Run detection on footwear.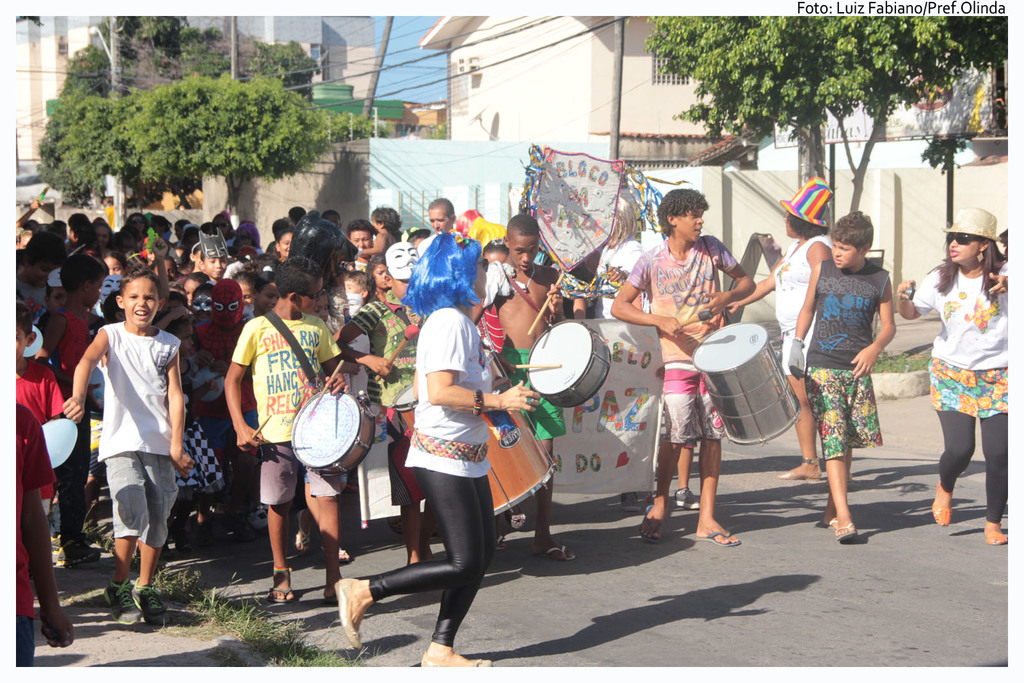
Result: select_region(60, 533, 104, 563).
